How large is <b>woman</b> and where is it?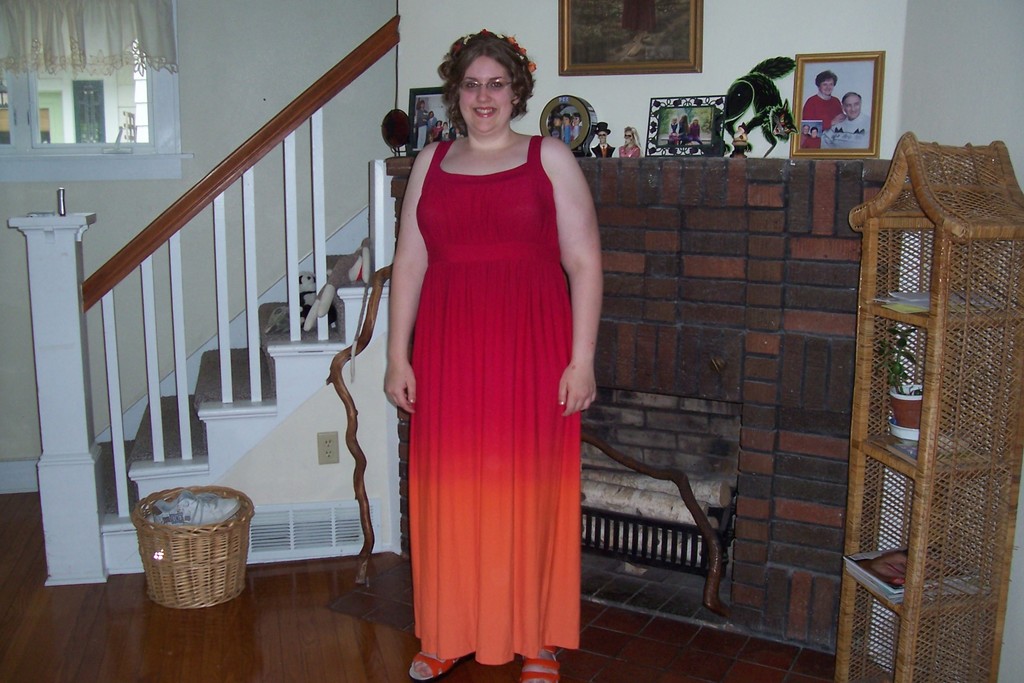
Bounding box: {"left": 801, "top": 125, "right": 822, "bottom": 150}.
